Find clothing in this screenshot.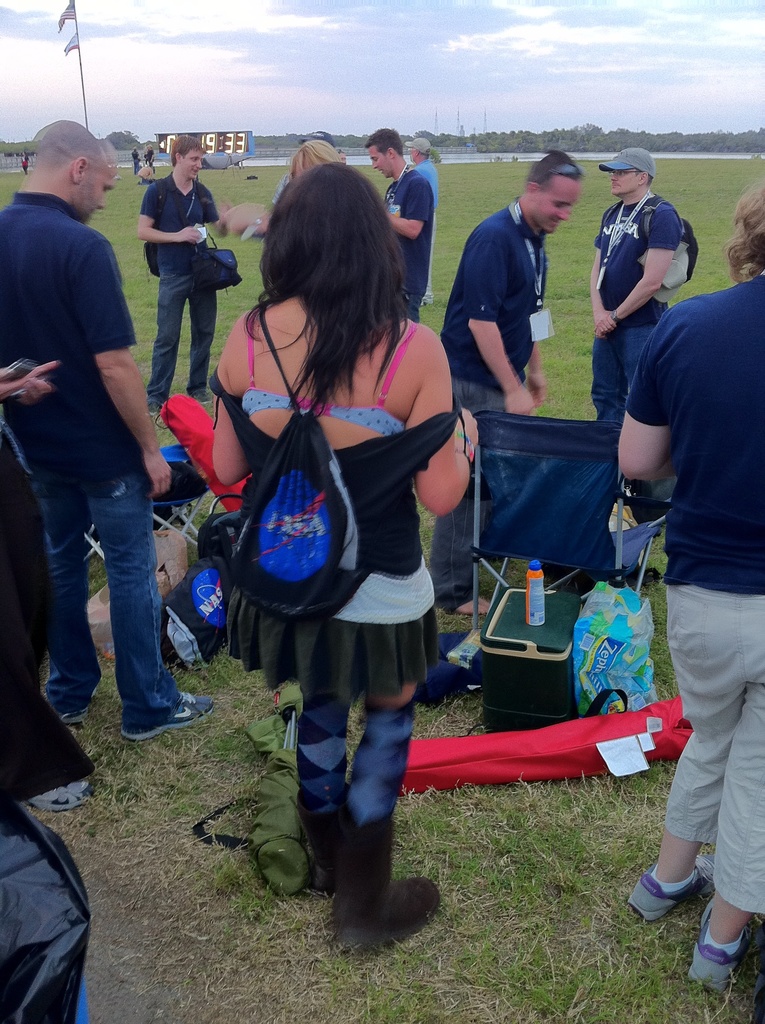
The bounding box for clothing is 616/274/764/908.
